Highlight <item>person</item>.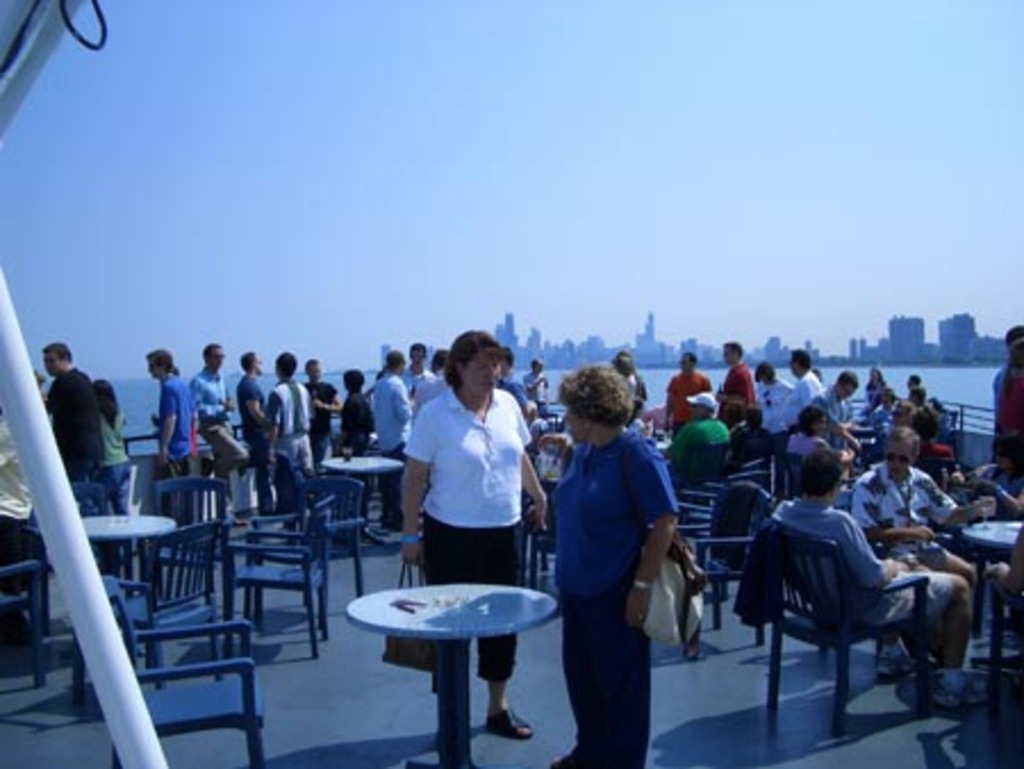
Highlighted region: locate(305, 355, 341, 471).
